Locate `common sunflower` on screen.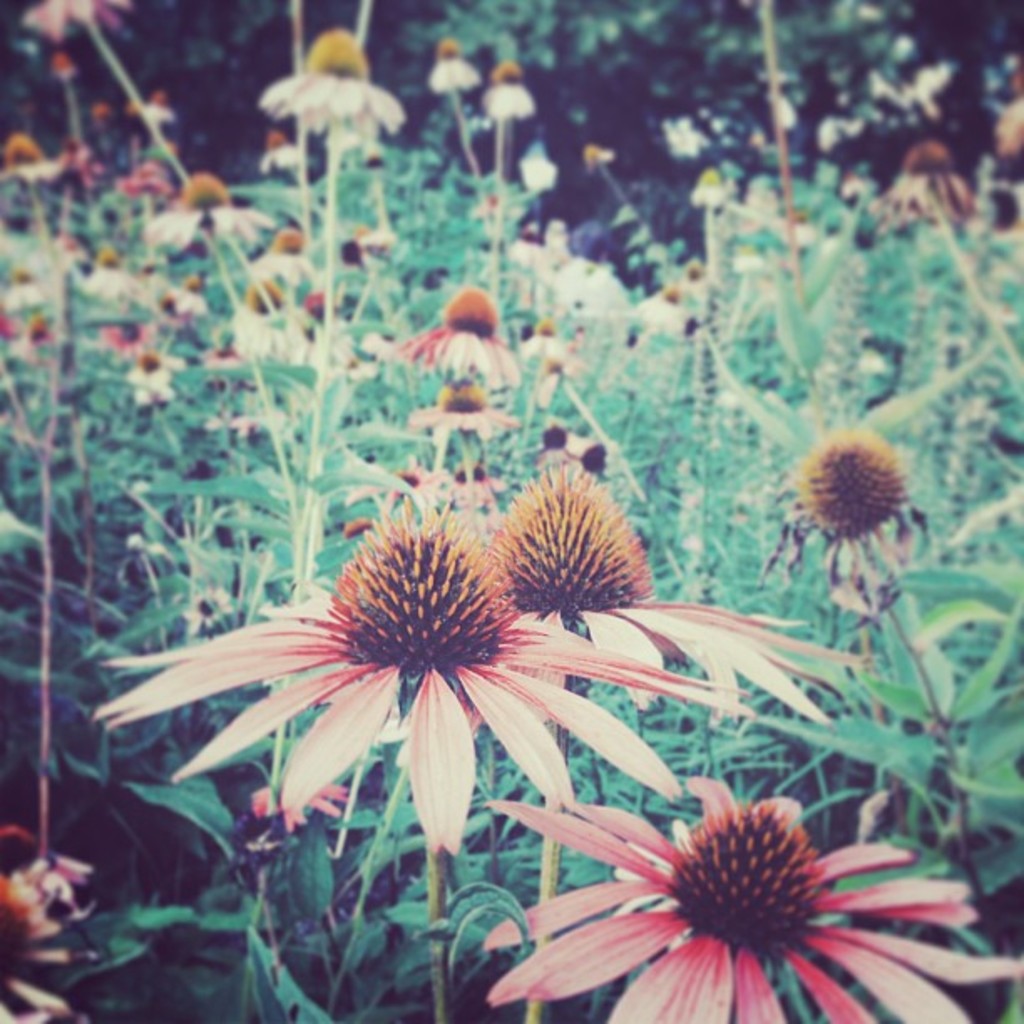
On screen at x1=796 y1=415 x2=927 y2=569.
